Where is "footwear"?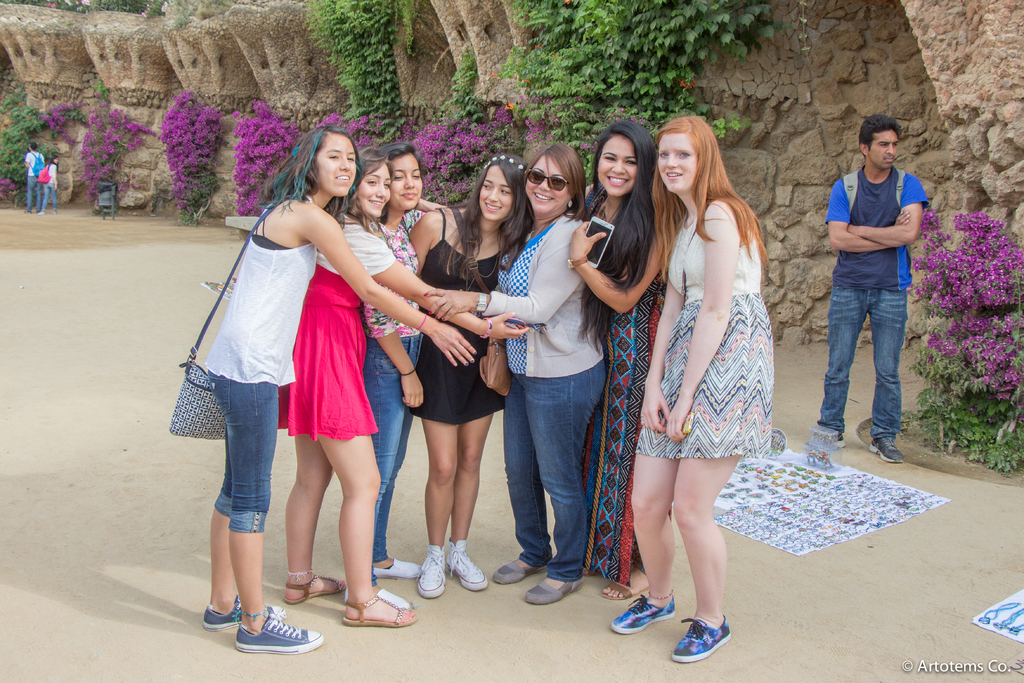
select_region(446, 539, 488, 593).
